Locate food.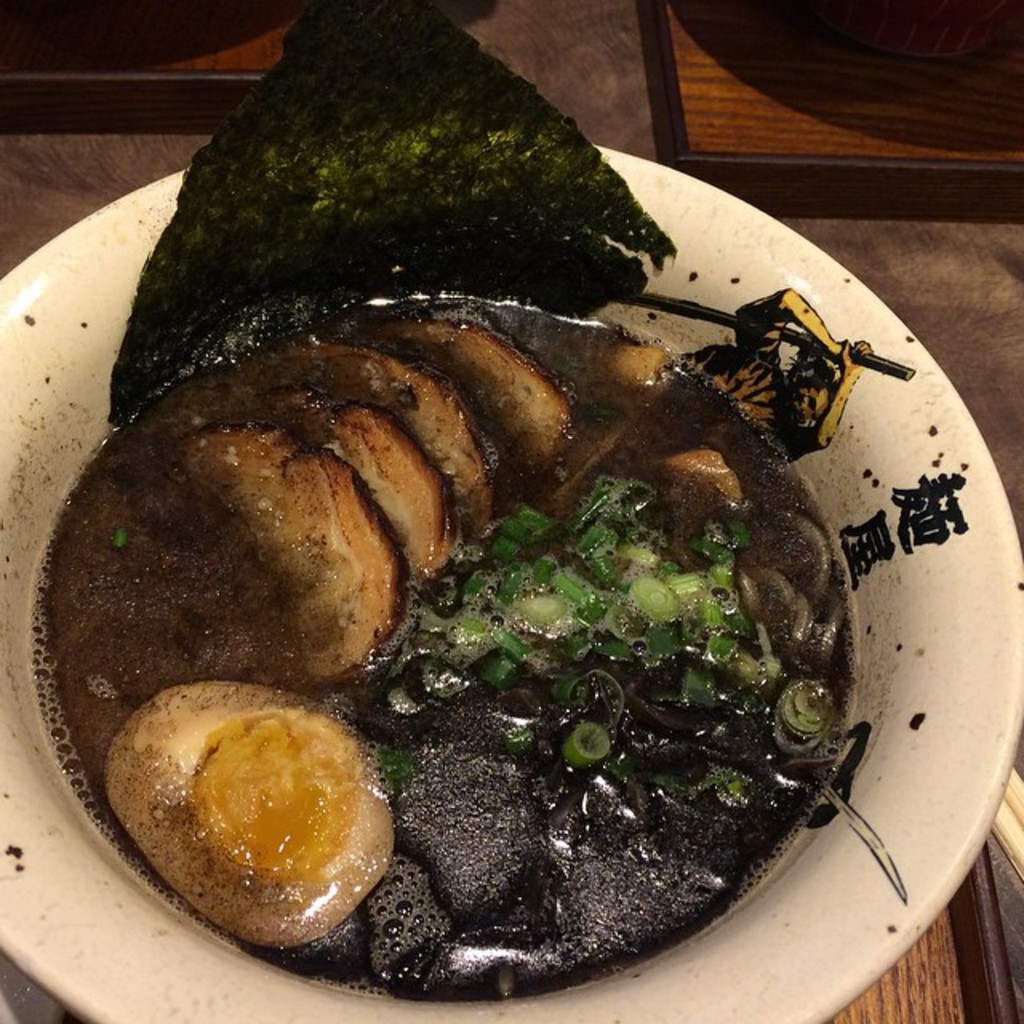
Bounding box: crop(659, 446, 744, 523).
